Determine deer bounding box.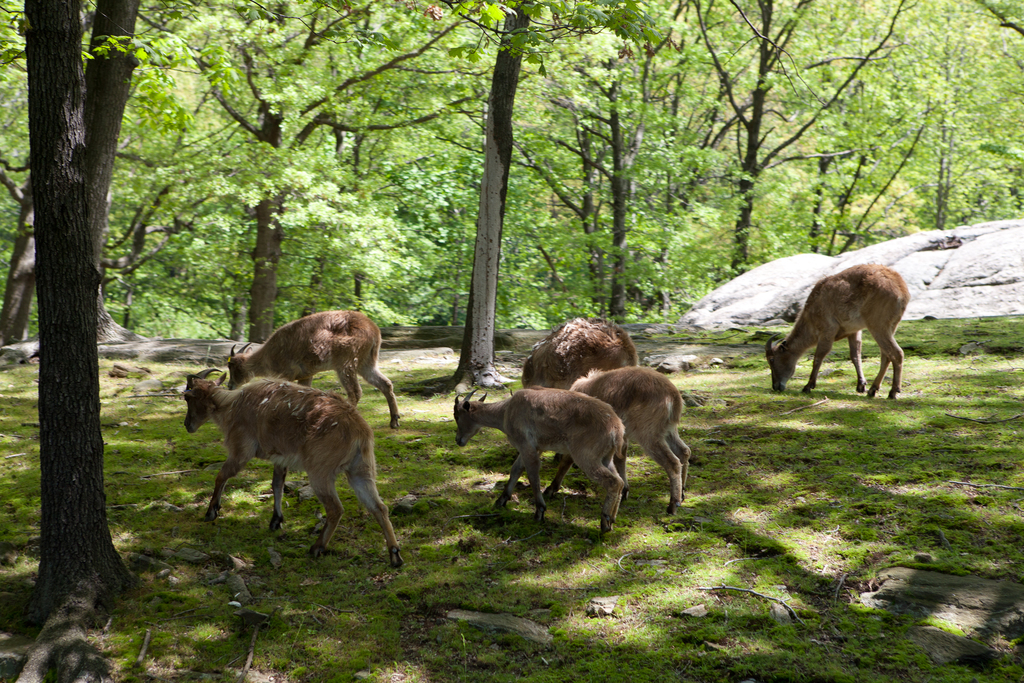
Determined: {"left": 184, "top": 368, "right": 402, "bottom": 565}.
